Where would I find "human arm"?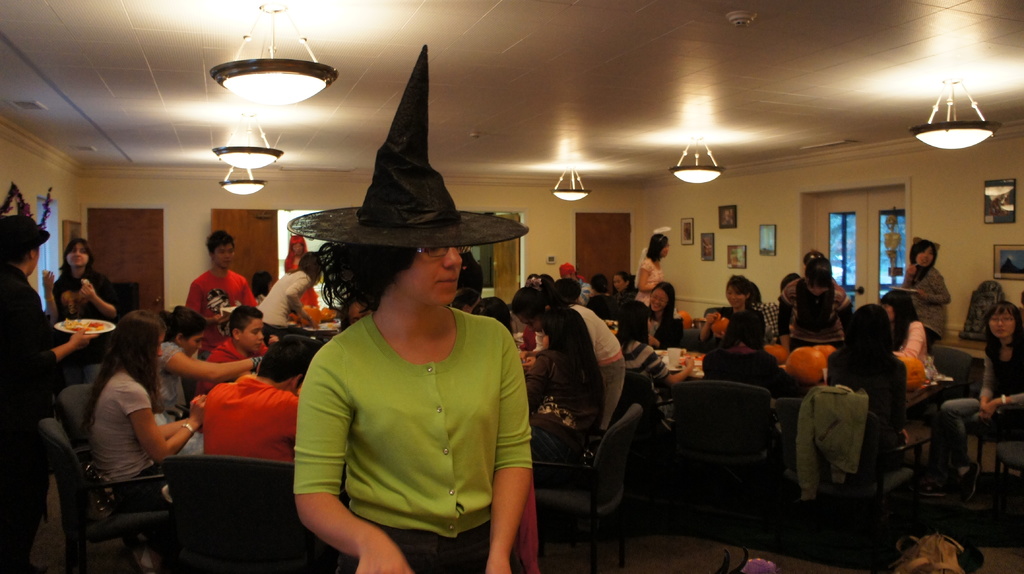
At crop(774, 280, 797, 351).
